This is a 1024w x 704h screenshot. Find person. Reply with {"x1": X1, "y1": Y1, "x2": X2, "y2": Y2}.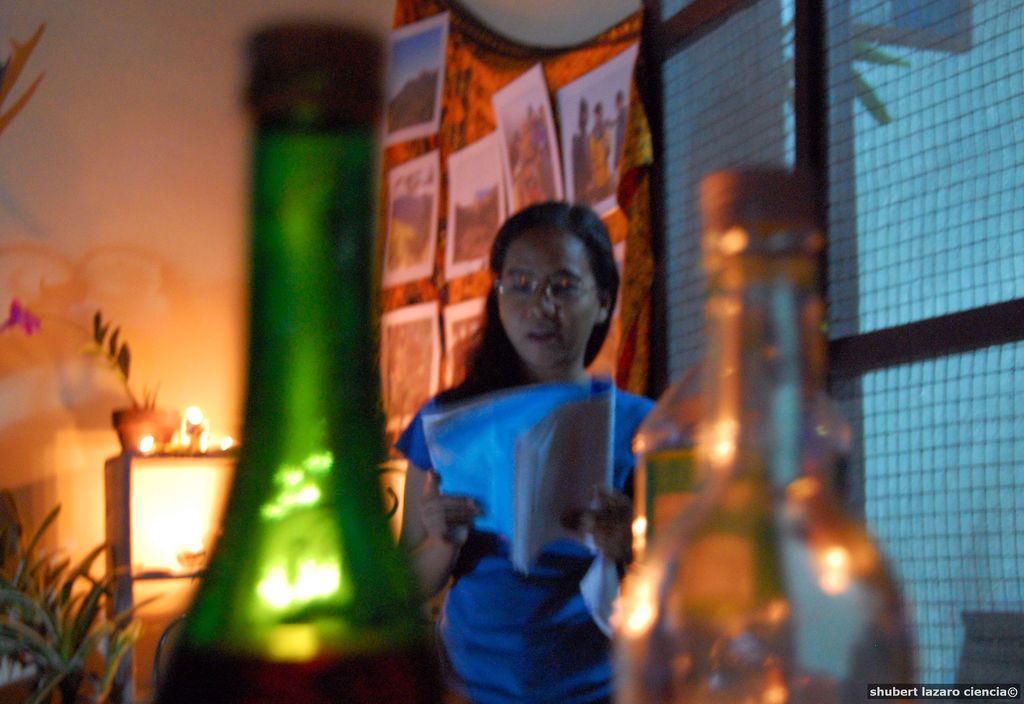
{"x1": 404, "y1": 196, "x2": 674, "y2": 700}.
